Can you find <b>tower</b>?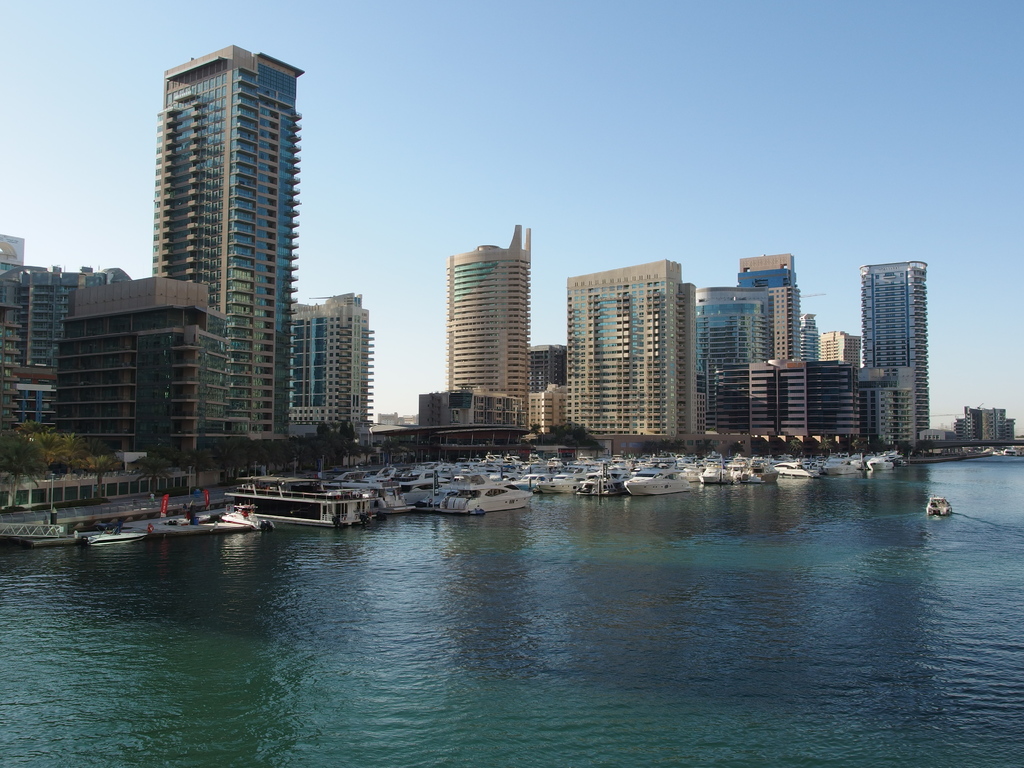
Yes, bounding box: Rect(0, 253, 72, 383).
